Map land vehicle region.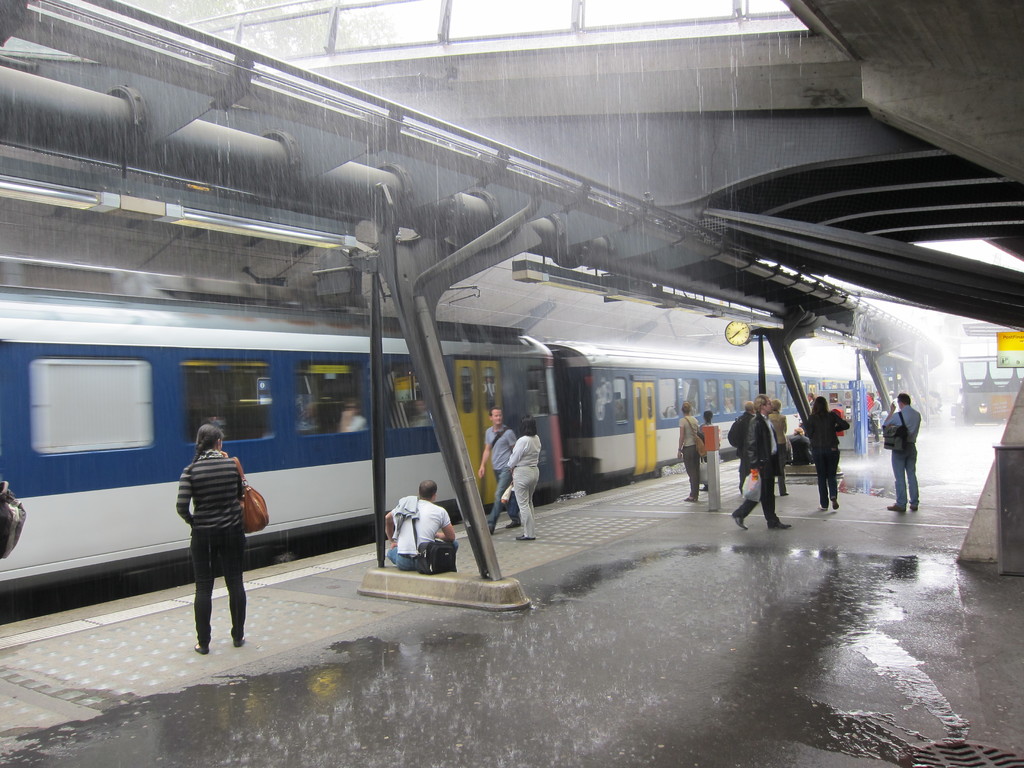
Mapped to x1=0 y1=291 x2=876 y2=592.
